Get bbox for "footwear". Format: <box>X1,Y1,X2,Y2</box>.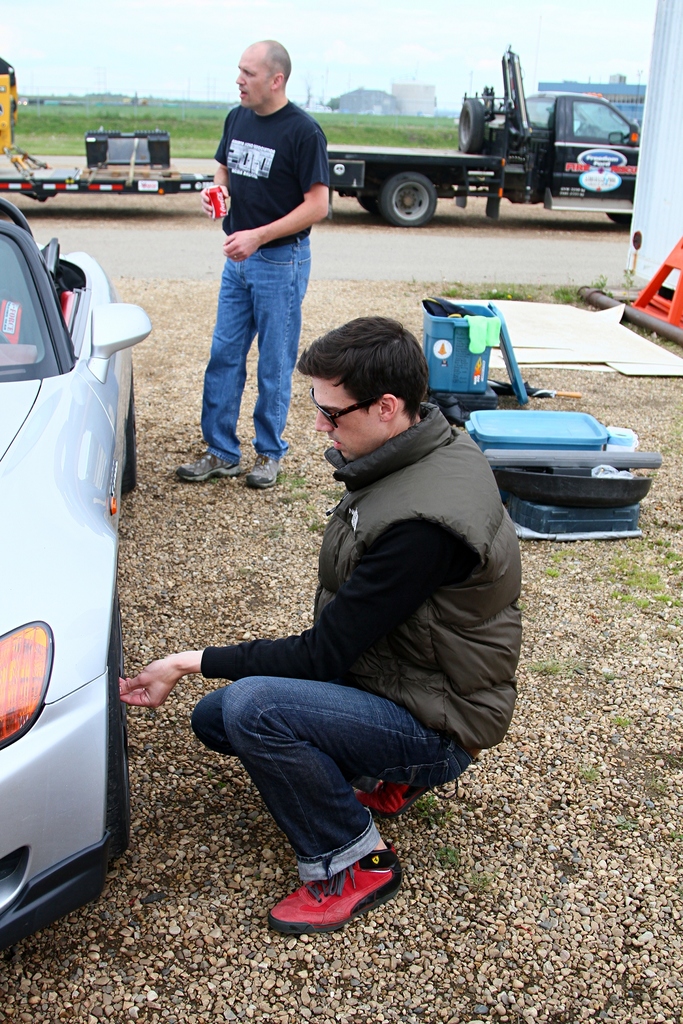
<box>358,776,428,822</box>.
